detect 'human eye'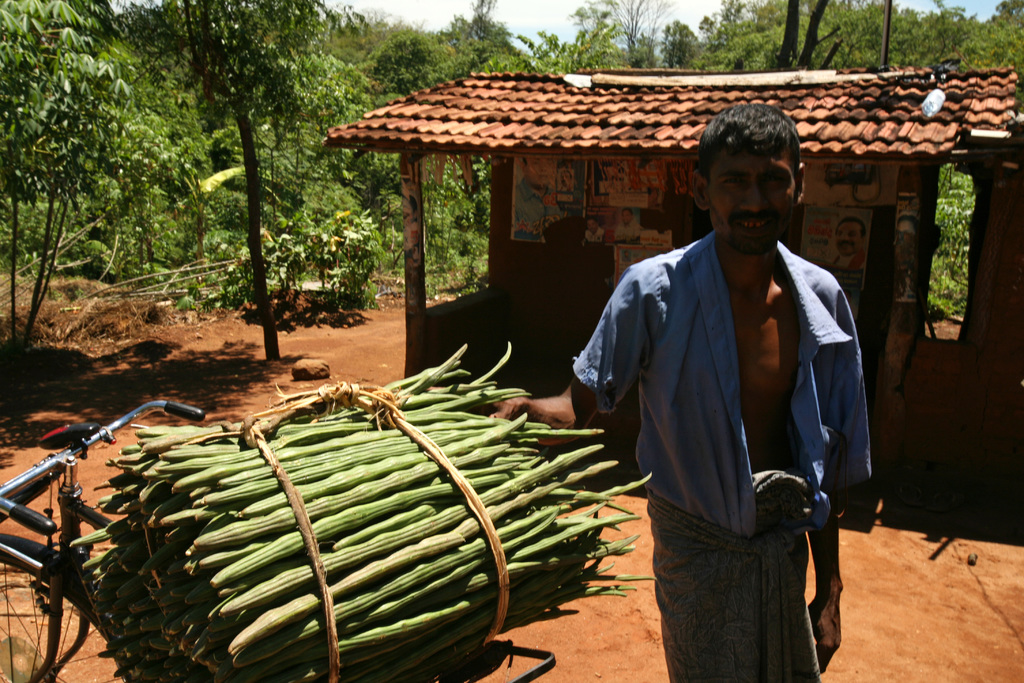
{"left": 837, "top": 236, "right": 845, "bottom": 239}
